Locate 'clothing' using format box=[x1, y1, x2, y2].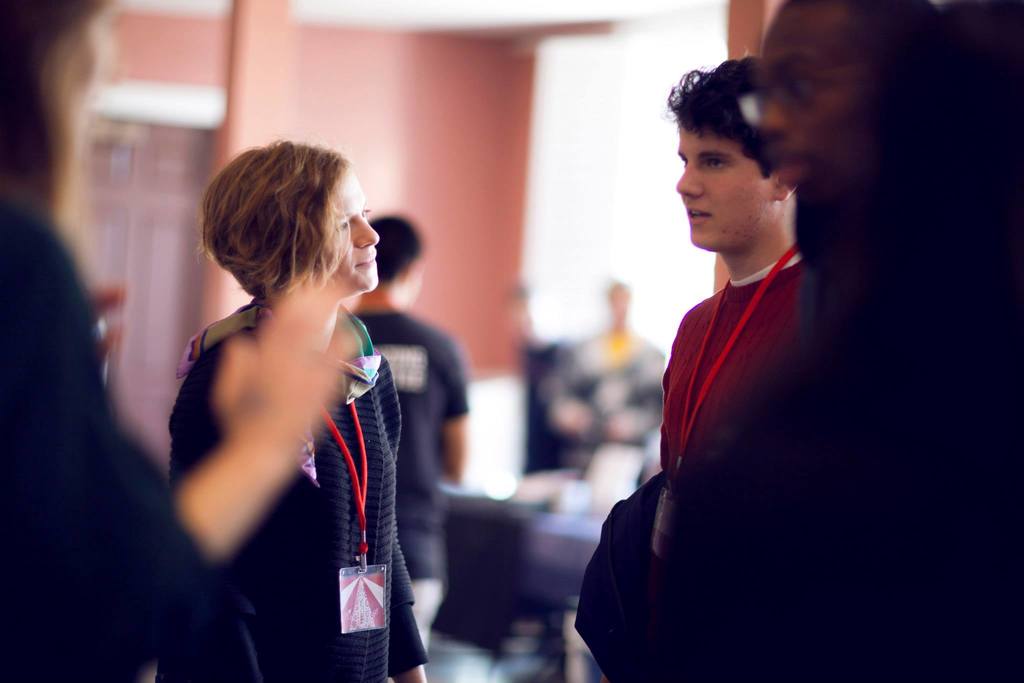
box=[655, 252, 803, 472].
